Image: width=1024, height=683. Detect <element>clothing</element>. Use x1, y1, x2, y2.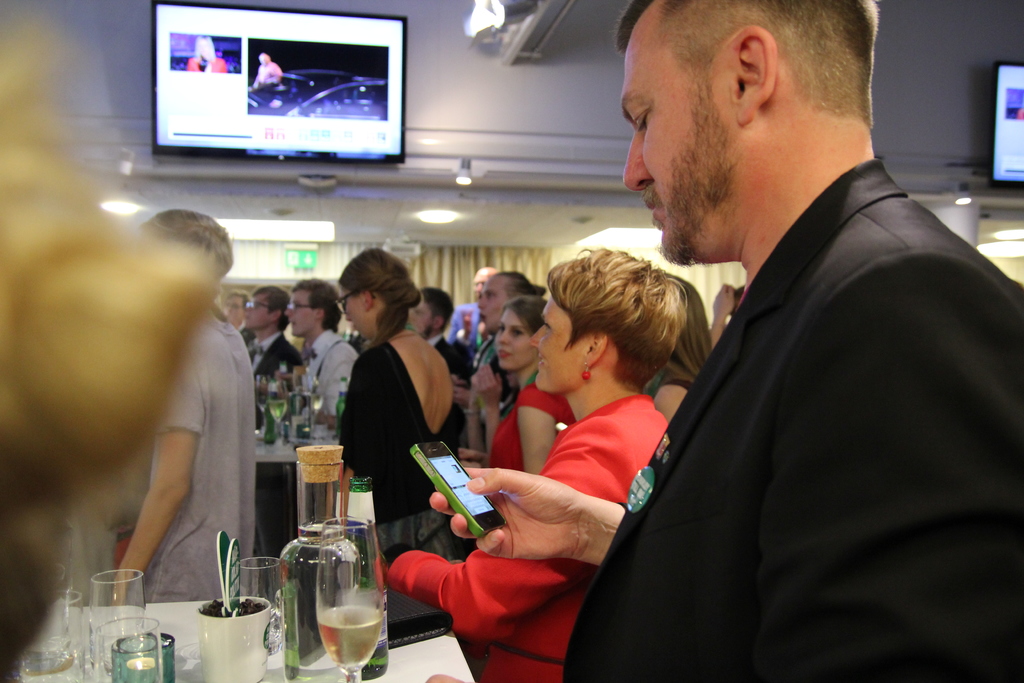
141, 317, 267, 602.
